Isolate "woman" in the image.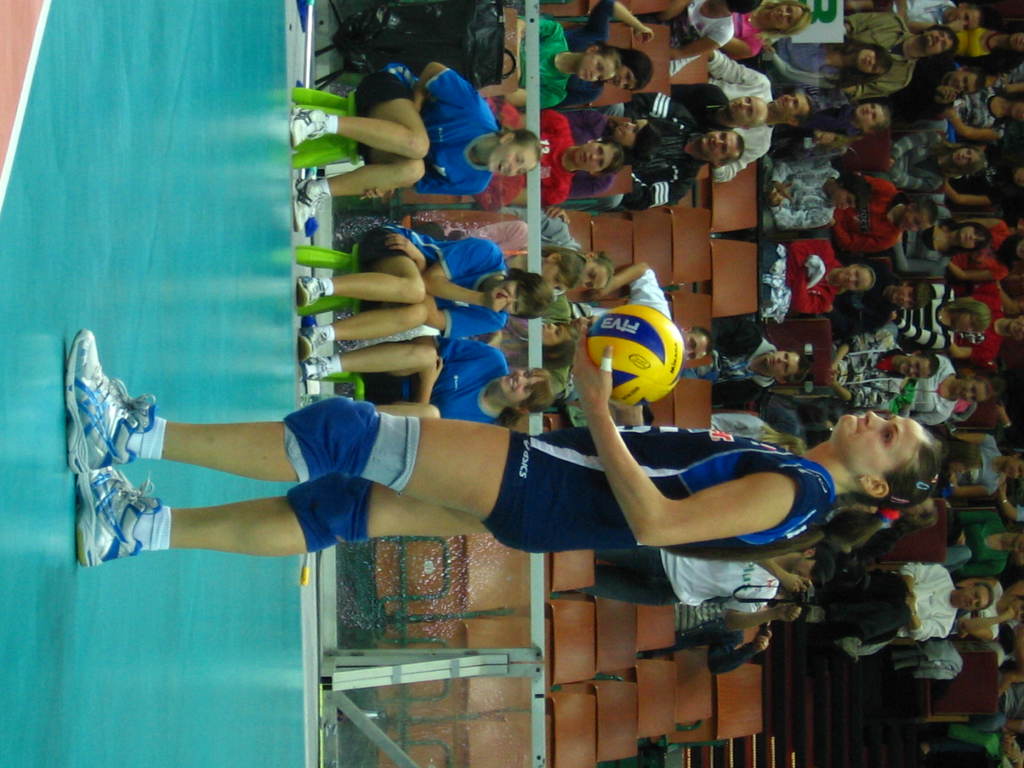
Isolated region: crop(880, 130, 987, 189).
